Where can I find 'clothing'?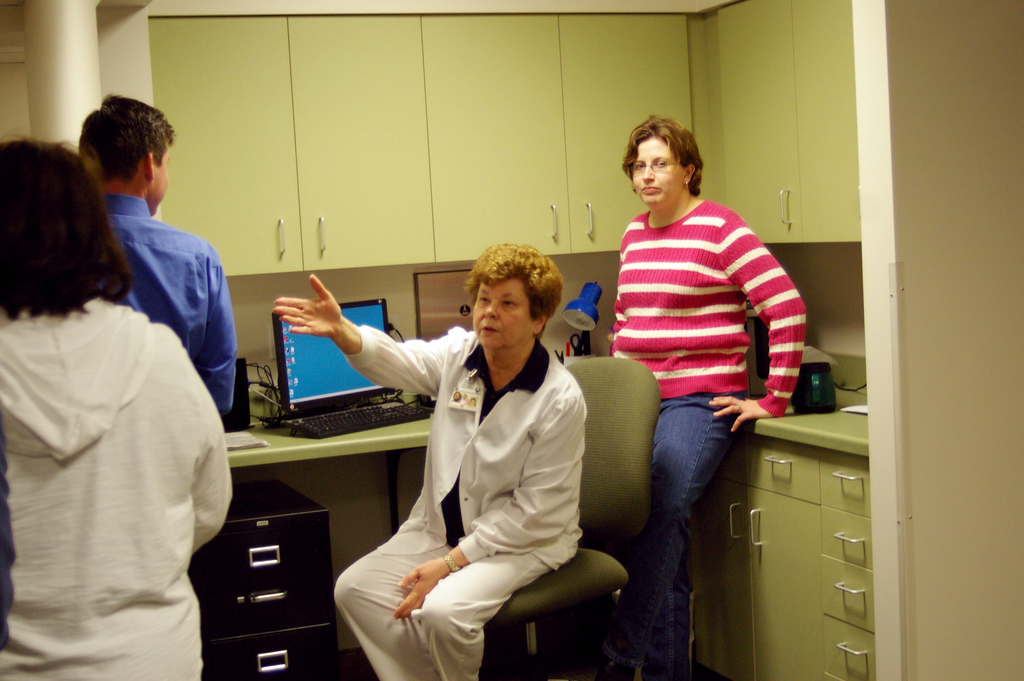
You can find it at x1=102, y1=195, x2=247, y2=422.
